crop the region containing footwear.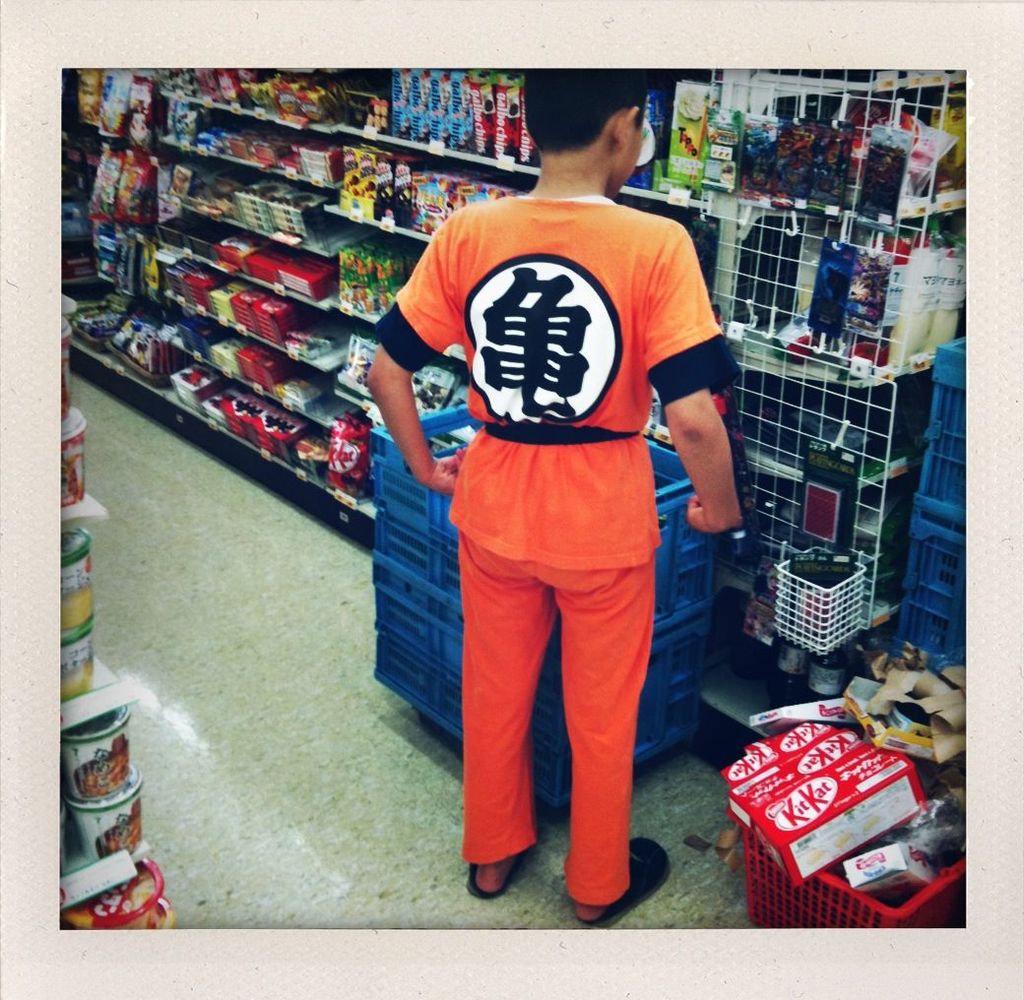
Crop region: (x1=469, y1=851, x2=526, y2=904).
